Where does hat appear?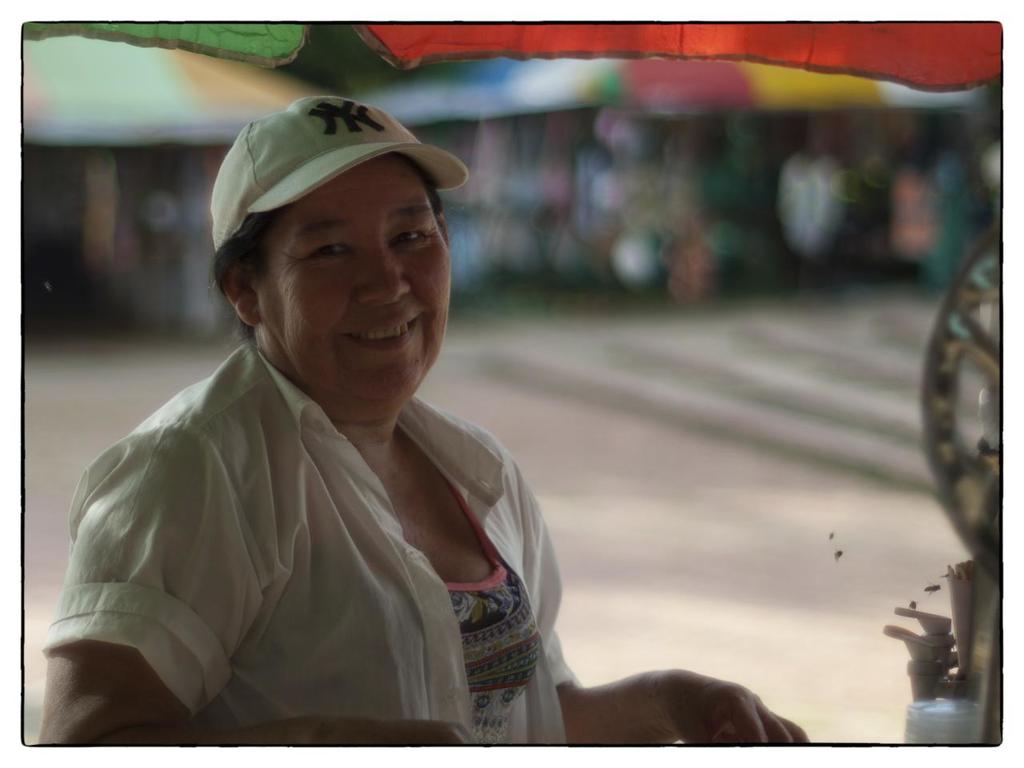
Appears at l=210, t=94, r=466, b=254.
